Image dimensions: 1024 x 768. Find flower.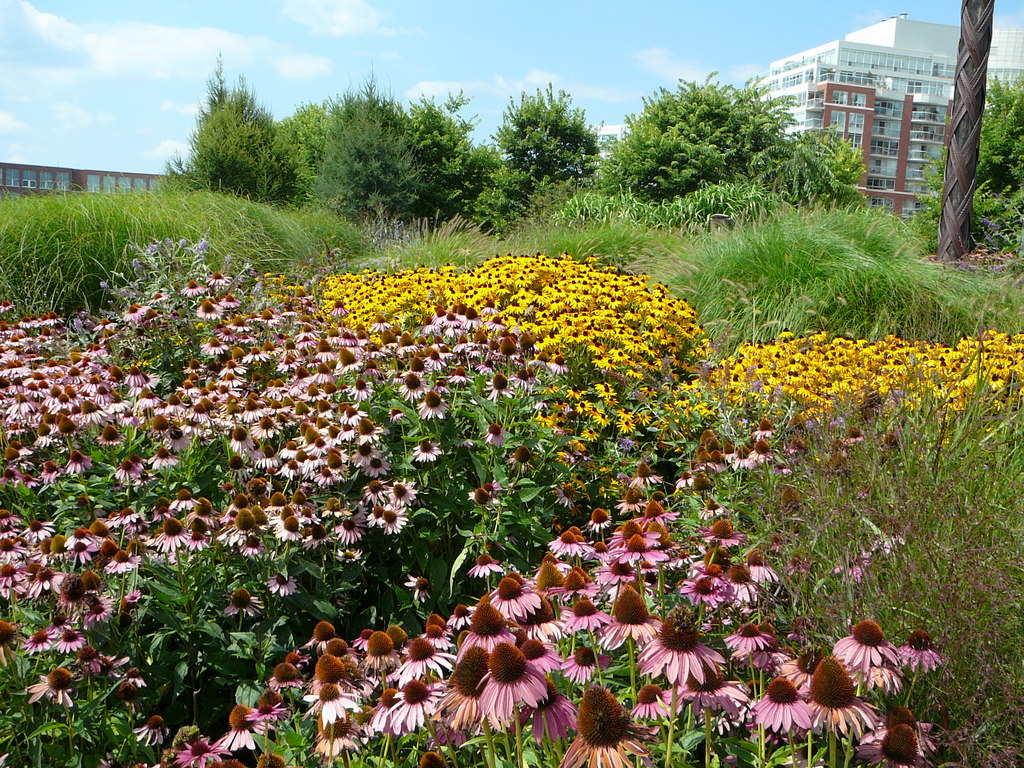
x1=223, y1=697, x2=283, y2=749.
